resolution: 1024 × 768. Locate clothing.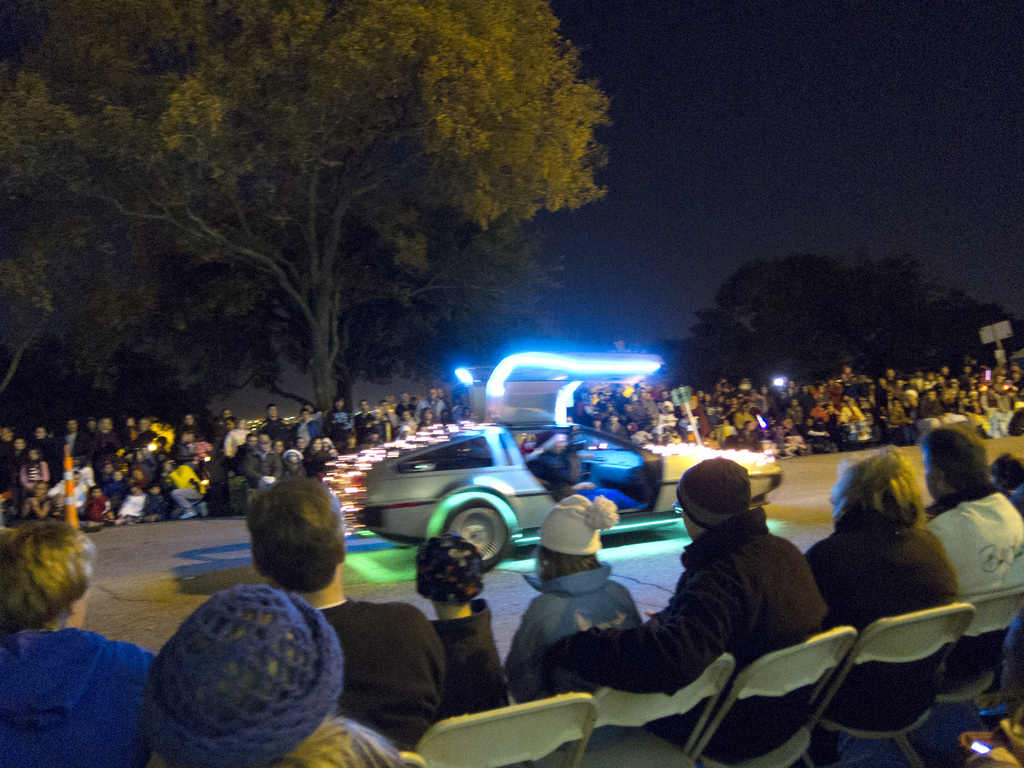
region(370, 419, 390, 441).
